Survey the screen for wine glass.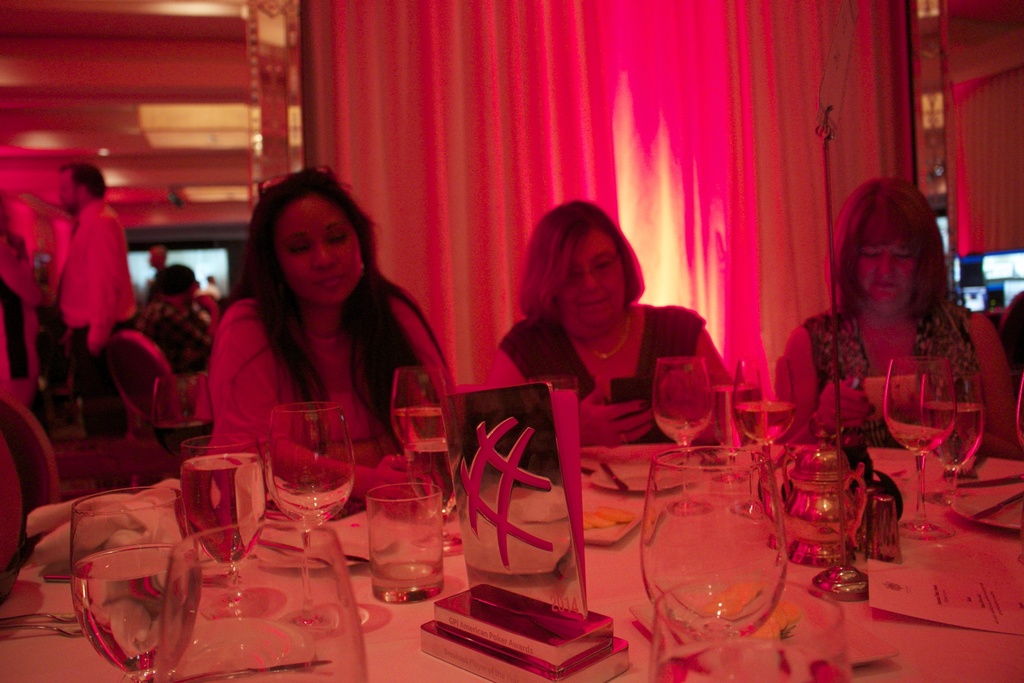
Survey found: (x1=184, y1=436, x2=274, y2=614).
